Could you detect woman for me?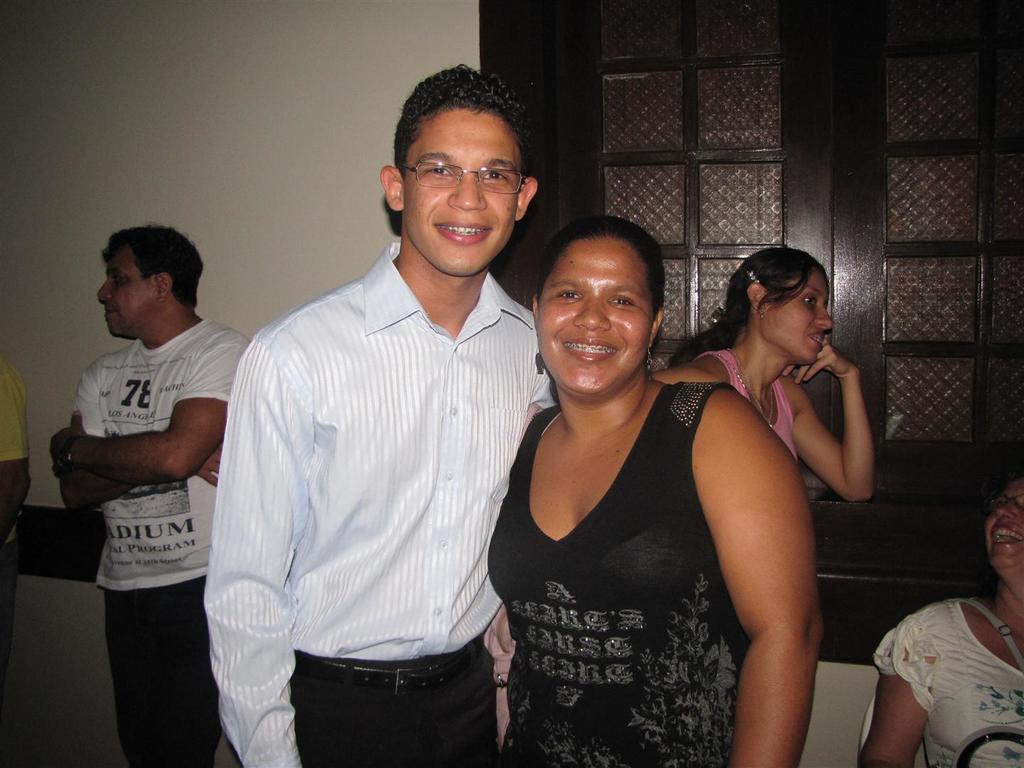
Detection result: [x1=858, y1=473, x2=1023, y2=767].
